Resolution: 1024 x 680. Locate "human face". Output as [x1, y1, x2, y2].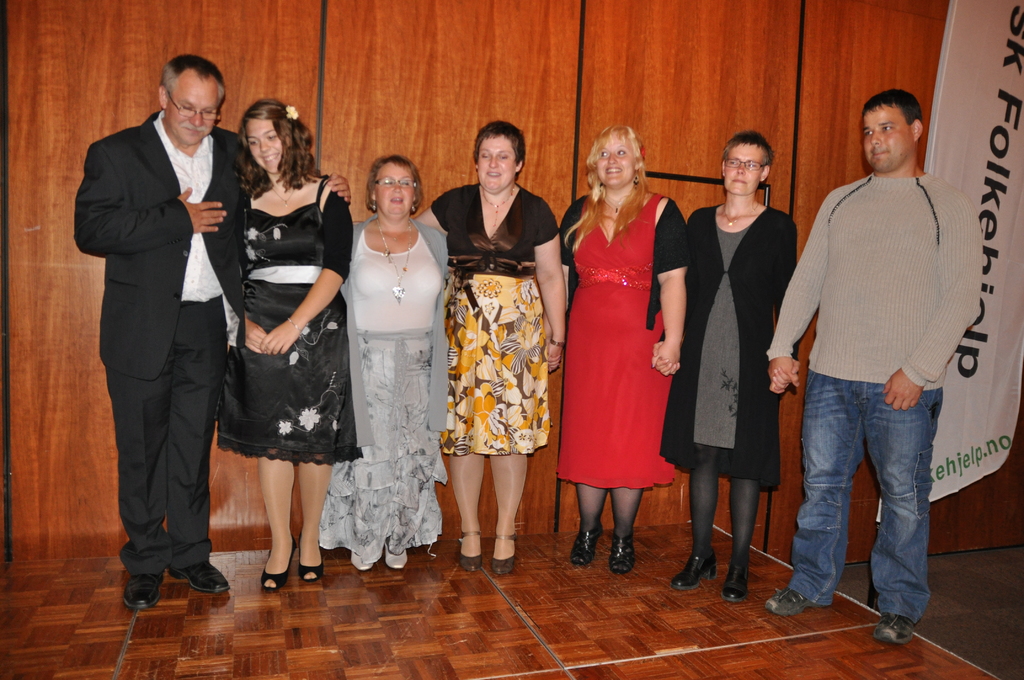
[863, 99, 902, 174].
